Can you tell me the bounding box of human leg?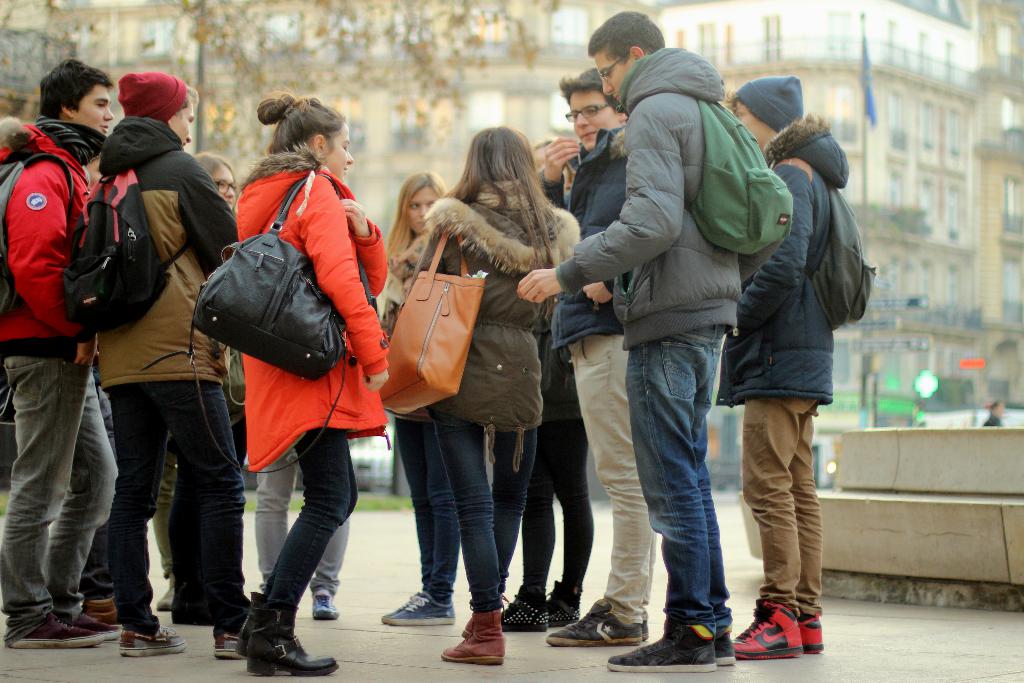
120 385 194 650.
